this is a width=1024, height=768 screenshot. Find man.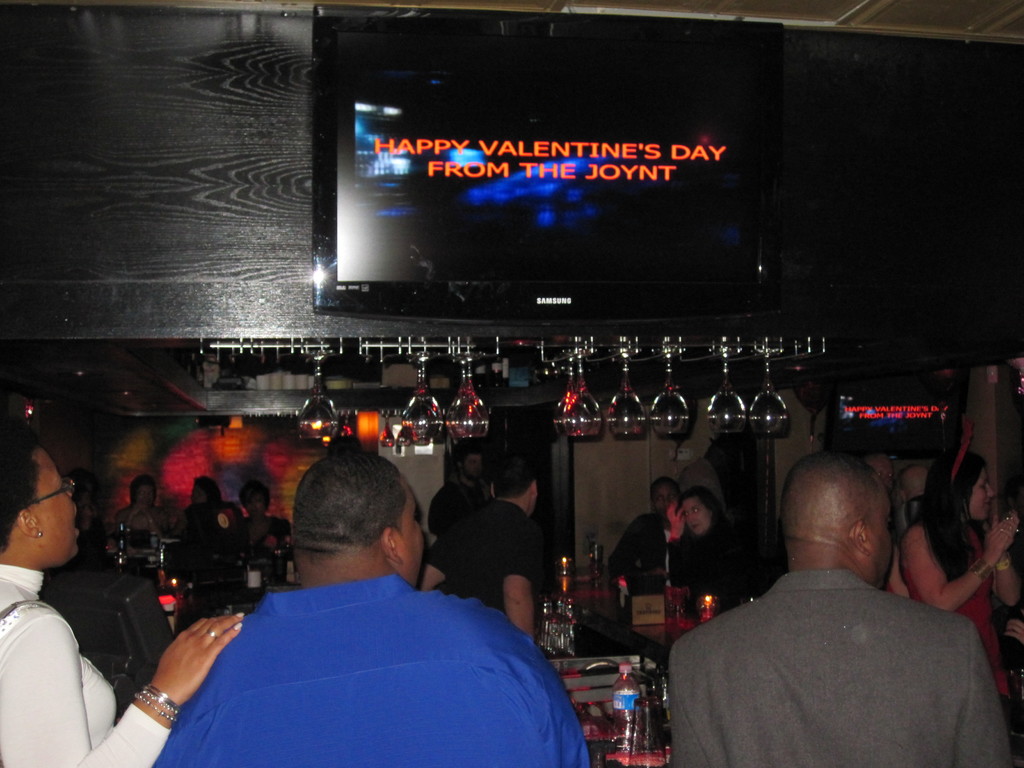
Bounding box: bbox(670, 452, 1012, 767).
